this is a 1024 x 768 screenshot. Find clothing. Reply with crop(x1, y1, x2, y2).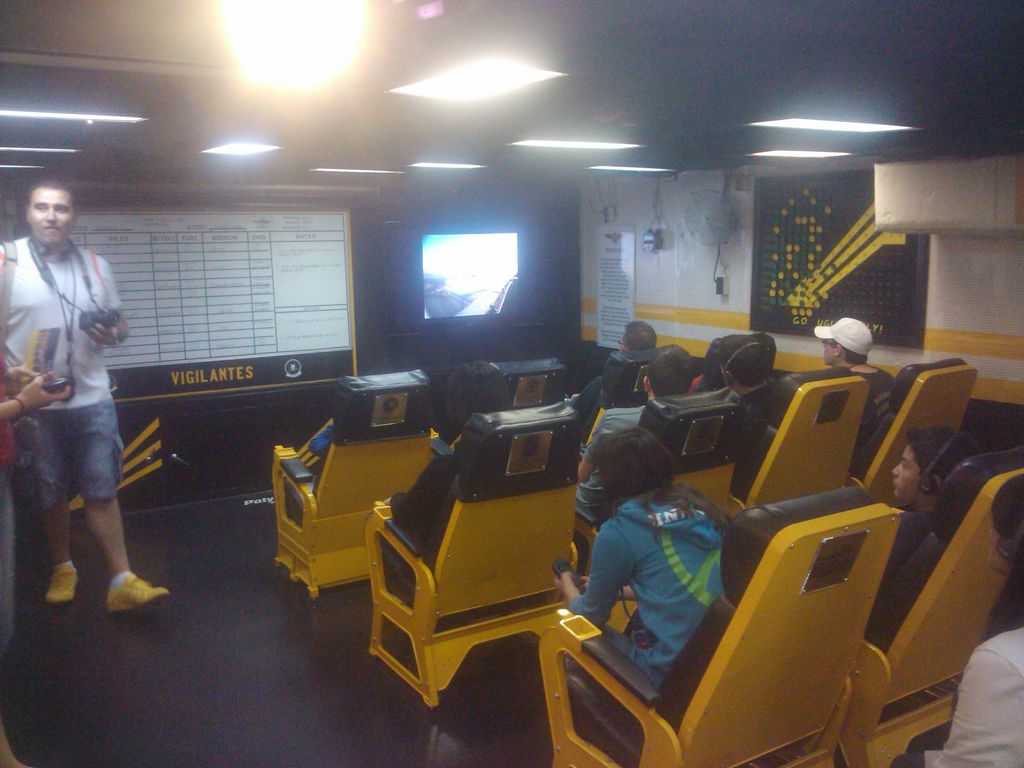
crop(935, 625, 1023, 767).
